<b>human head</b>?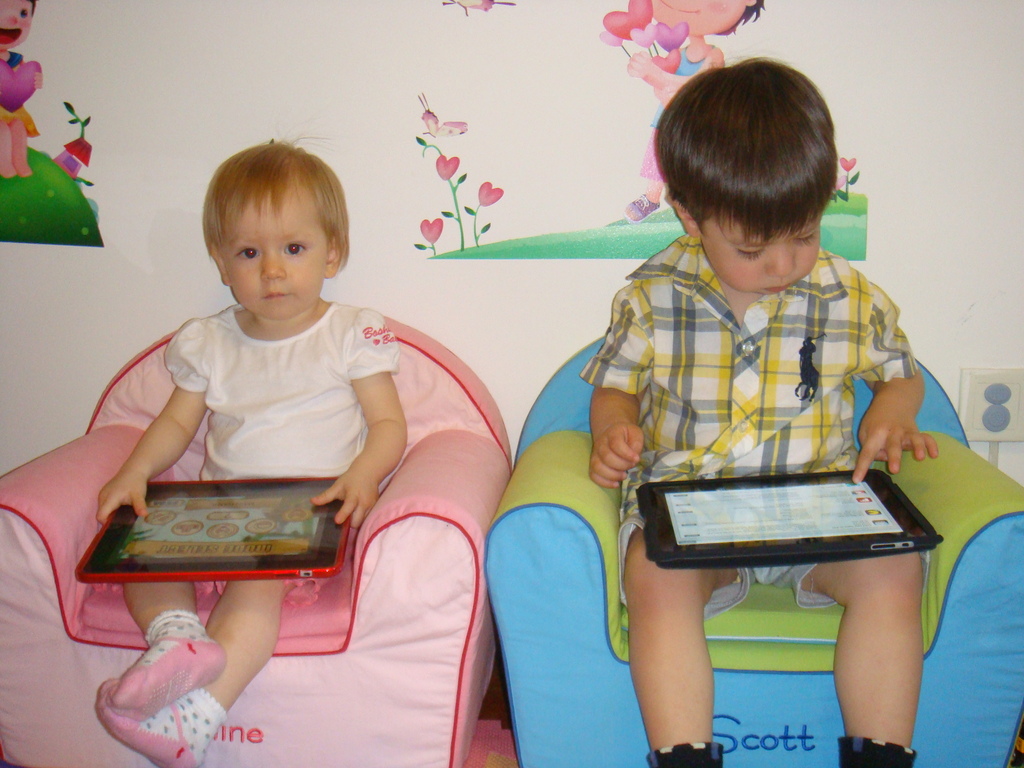
detection(195, 152, 349, 319)
